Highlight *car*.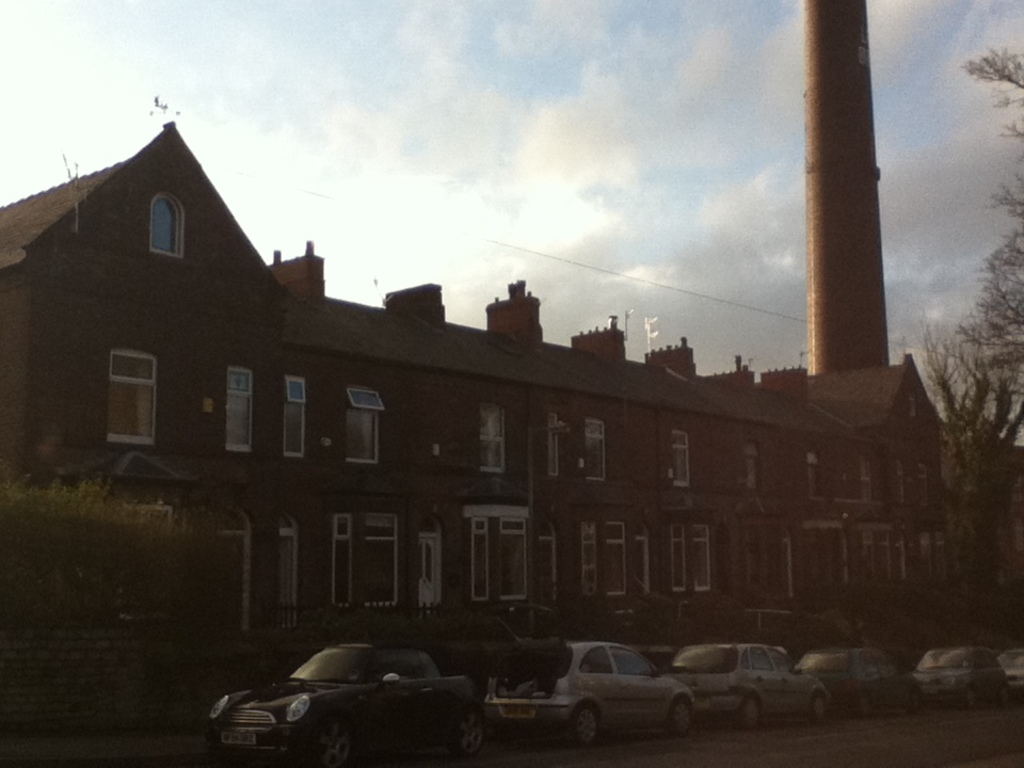
Highlighted region: {"x1": 207, "y1": 640, "x2": 494, "y2": 749}.
